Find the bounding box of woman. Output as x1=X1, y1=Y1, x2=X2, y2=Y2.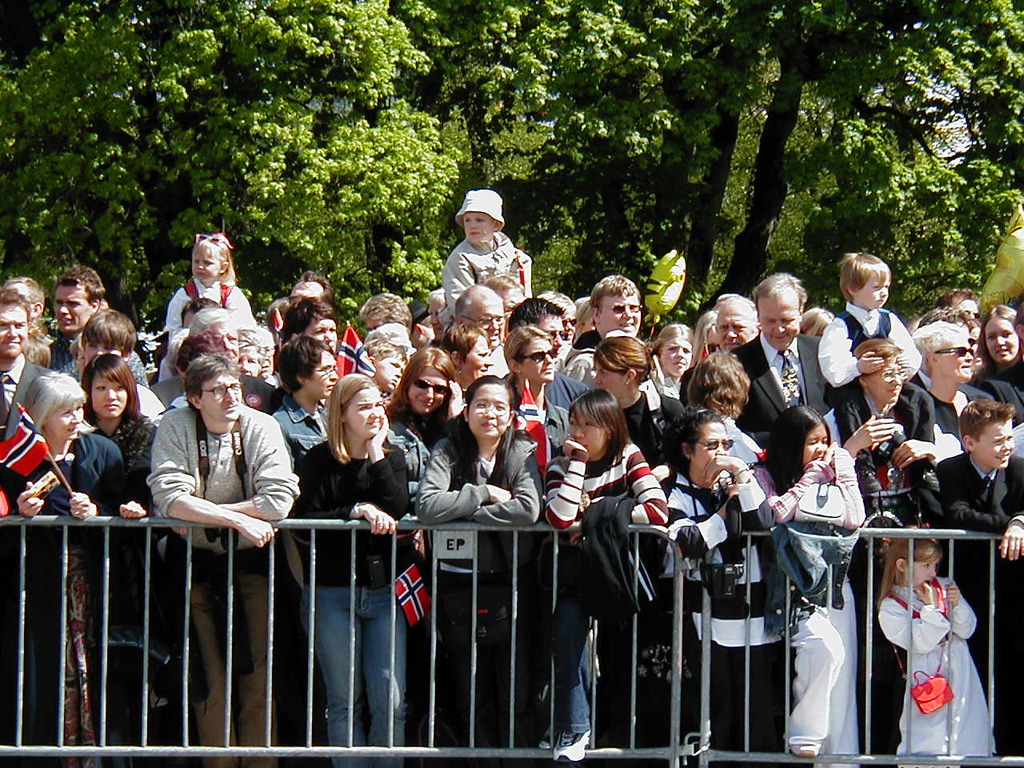
x1=756, y1=404, x2=866, y2=767.
